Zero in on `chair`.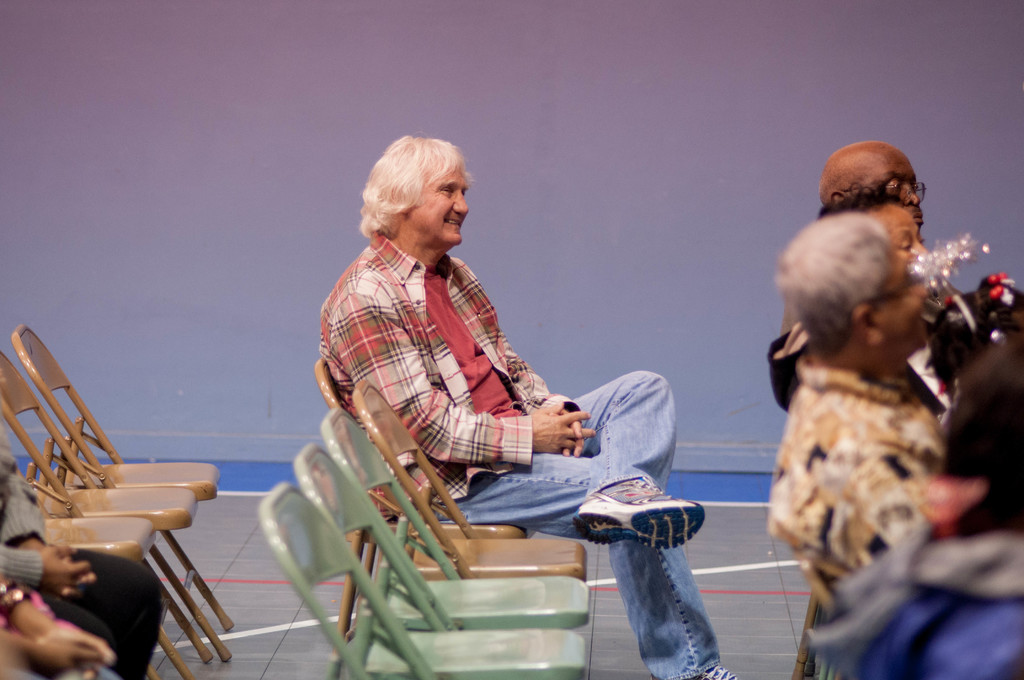
Zeroed in: (341,376,588,583).
